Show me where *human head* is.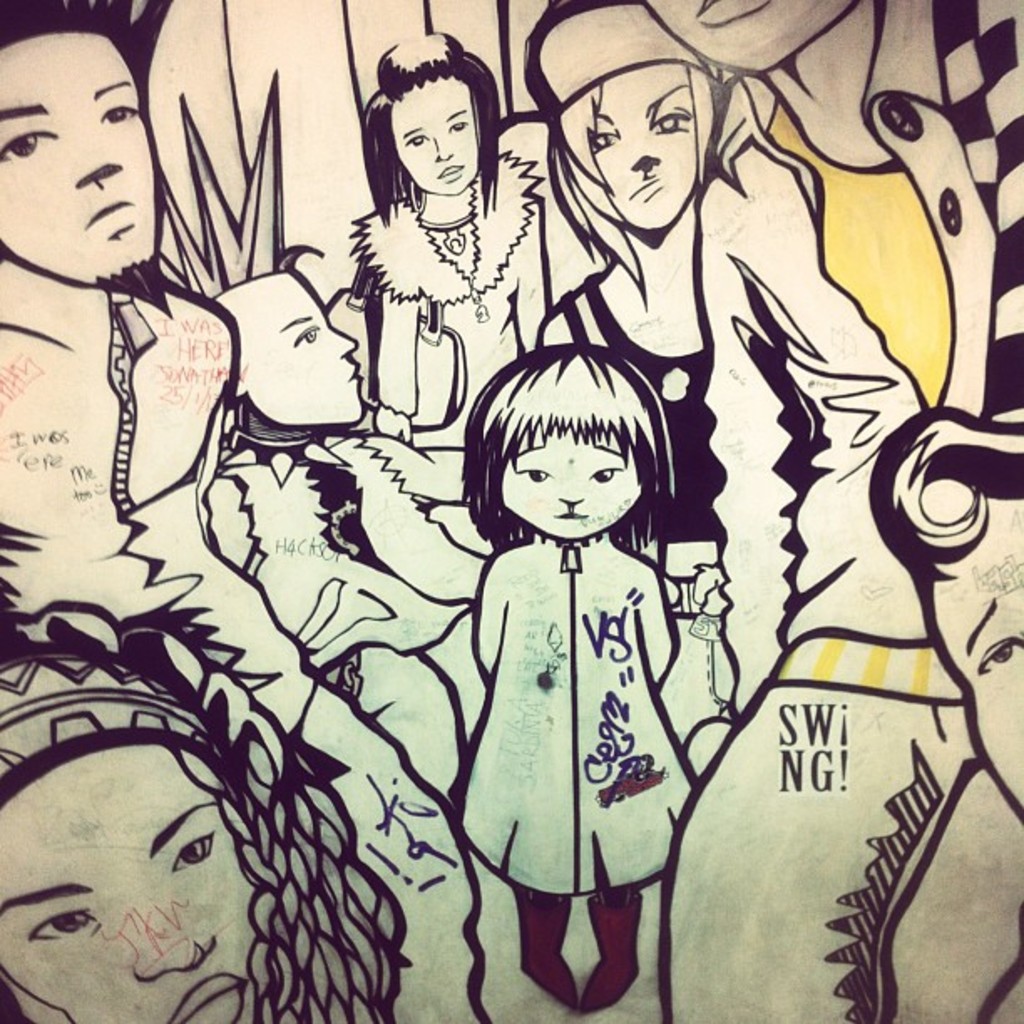
*human head* is at 468/360/698/564.
